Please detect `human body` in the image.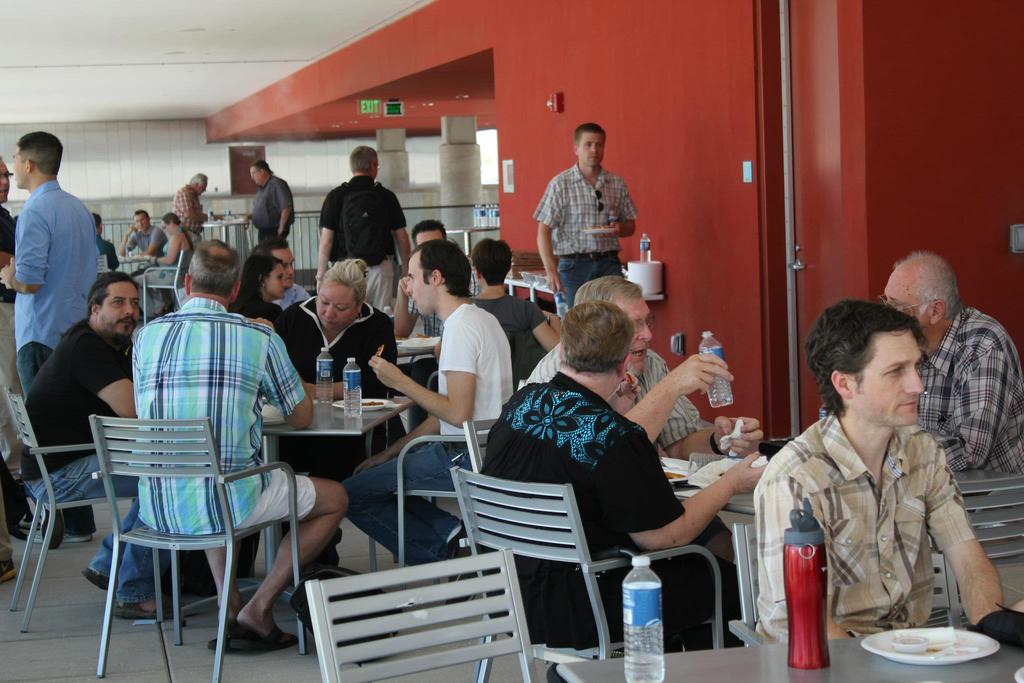
756, 298, 1003, 639.
